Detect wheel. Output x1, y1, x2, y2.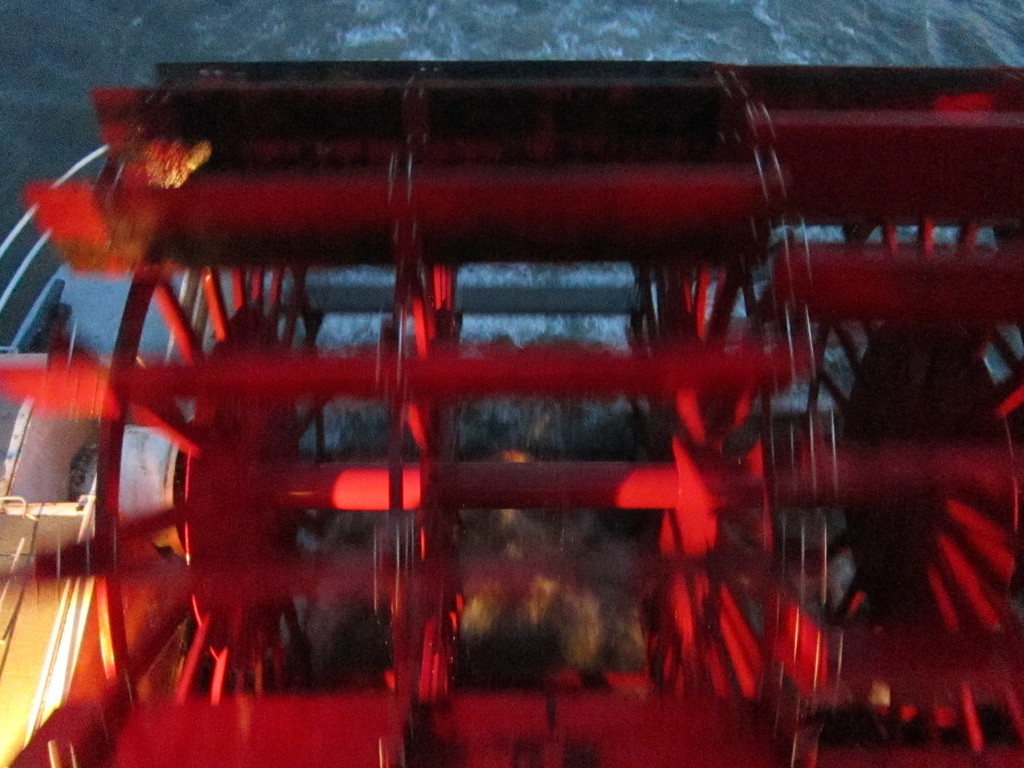
371, 212, 438, 721.
